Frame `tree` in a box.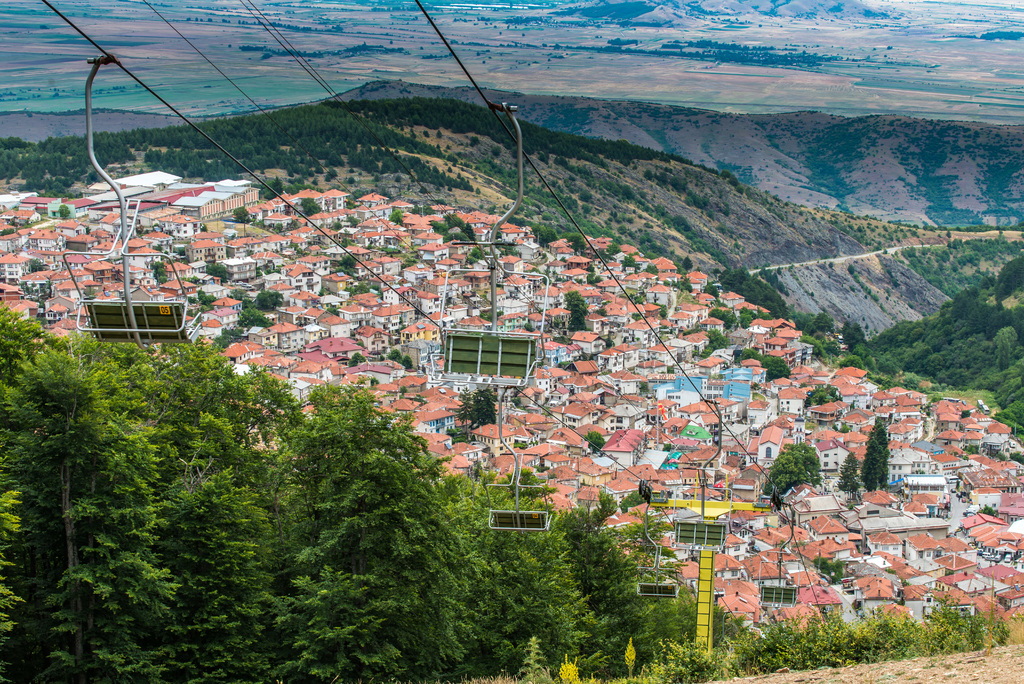
(x1=0, y1=348, x2=177, y2=683).
